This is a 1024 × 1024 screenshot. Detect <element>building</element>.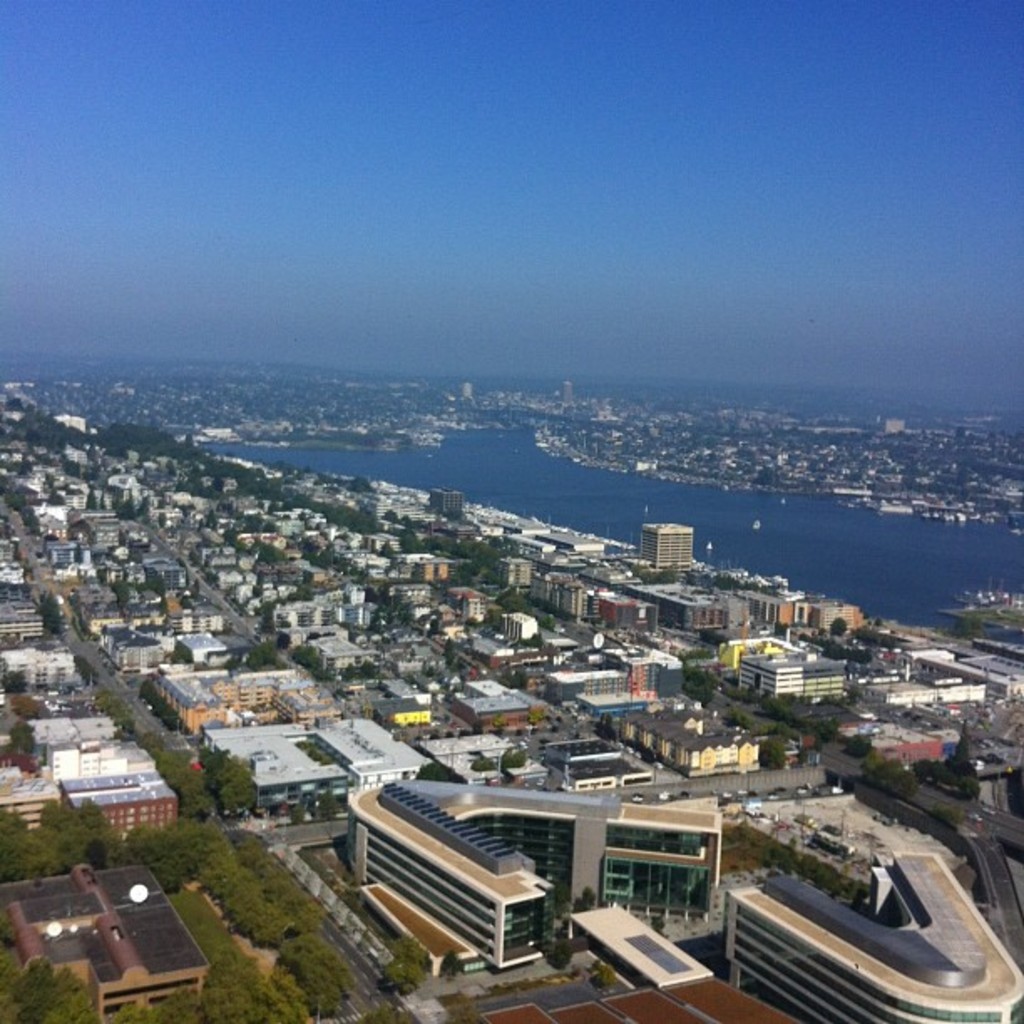
[x1=348, y1=776, x2=714, y2=977].
